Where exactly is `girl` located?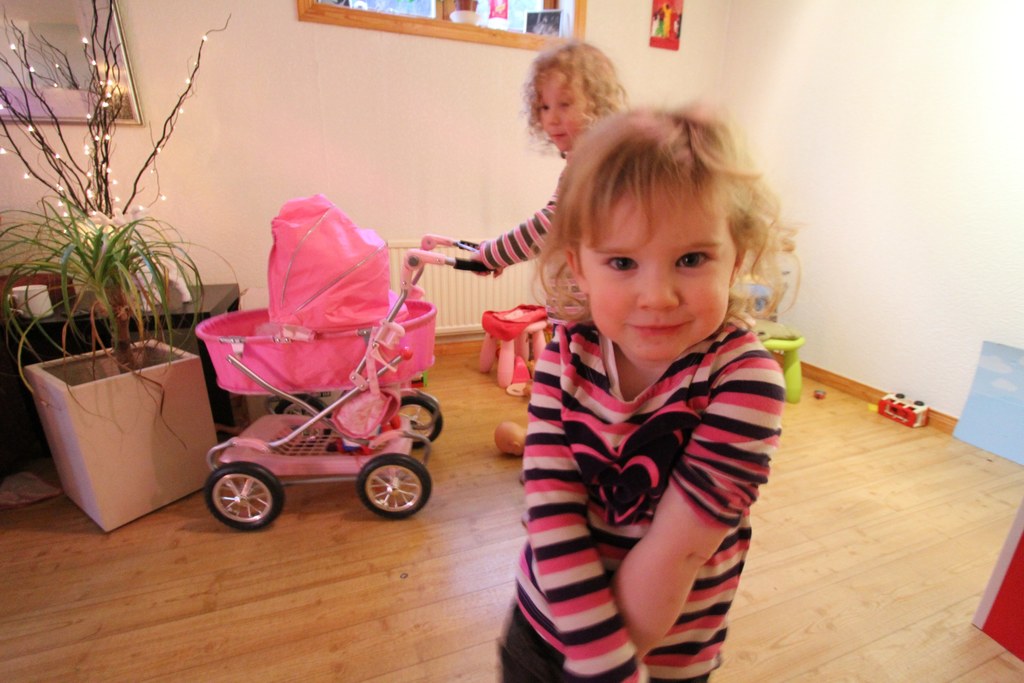
Its bounding box is [left=492, top=90, right=805, bottom=680].
